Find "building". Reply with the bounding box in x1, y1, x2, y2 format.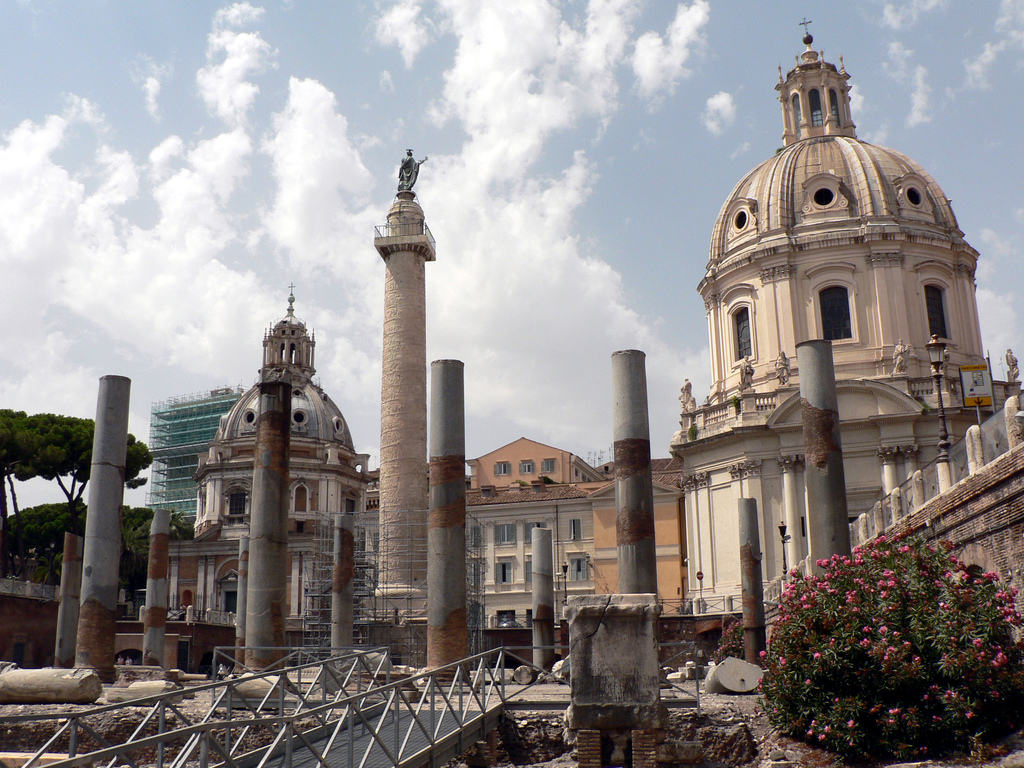
166, 18, 1023, 653.
